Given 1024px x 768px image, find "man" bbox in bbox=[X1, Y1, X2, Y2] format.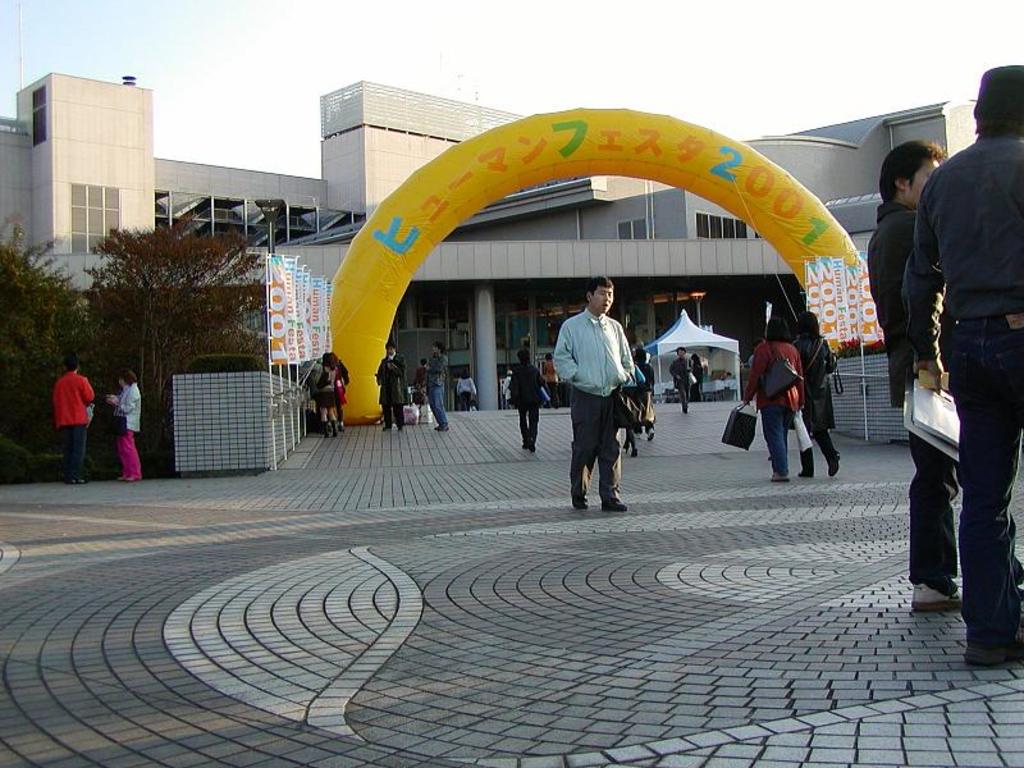
bbox=[372, 338, 408, 430].
